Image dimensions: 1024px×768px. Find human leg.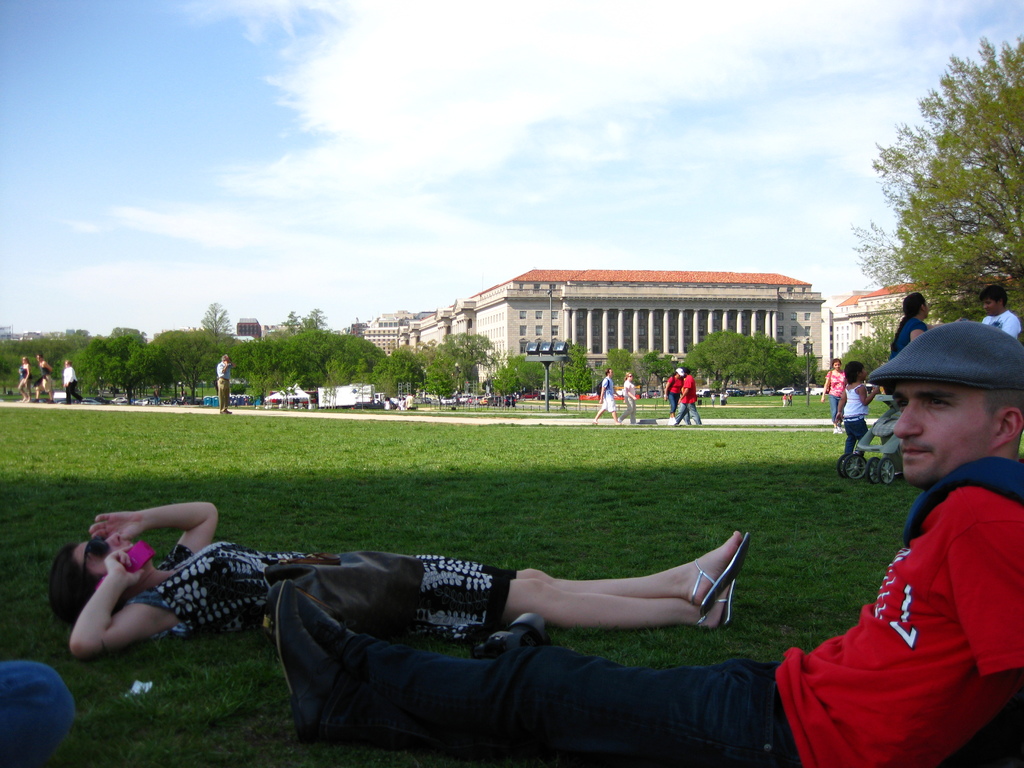
{"x1": 611, "y1": 410, "x2": 619, "y2": 424}.
